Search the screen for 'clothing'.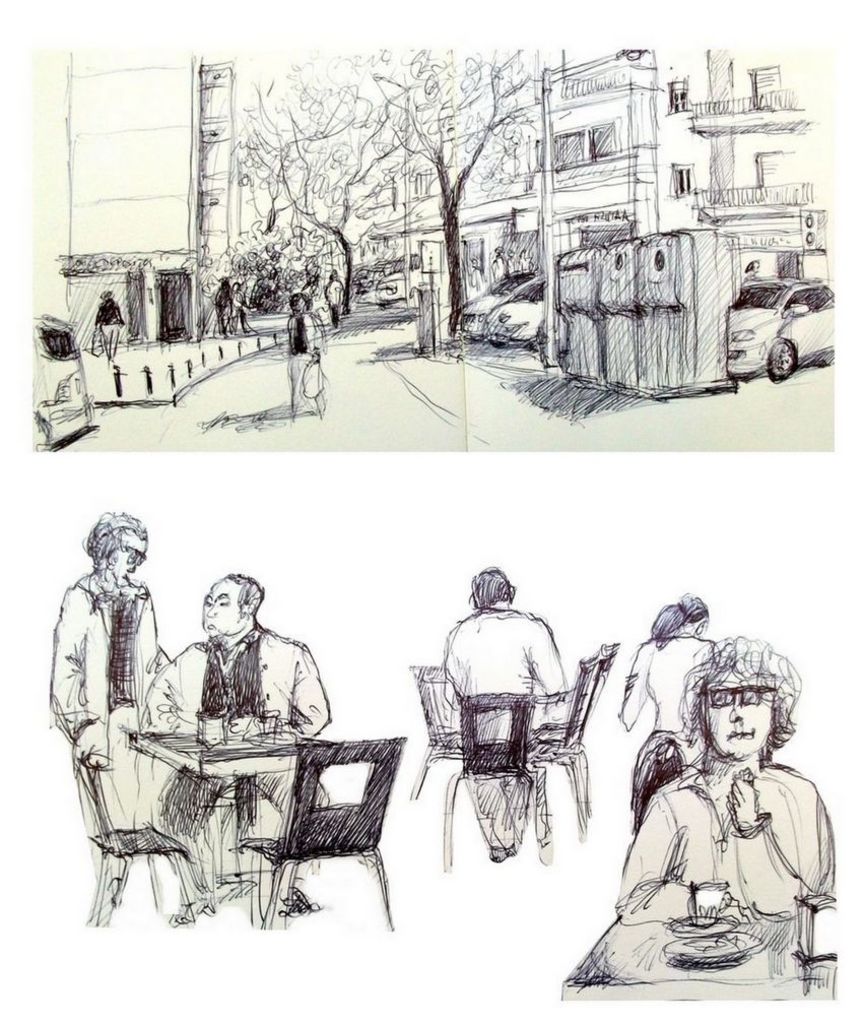
Found at {"left": 445, "top": 606, "right": 562, "bottom": 847}.
